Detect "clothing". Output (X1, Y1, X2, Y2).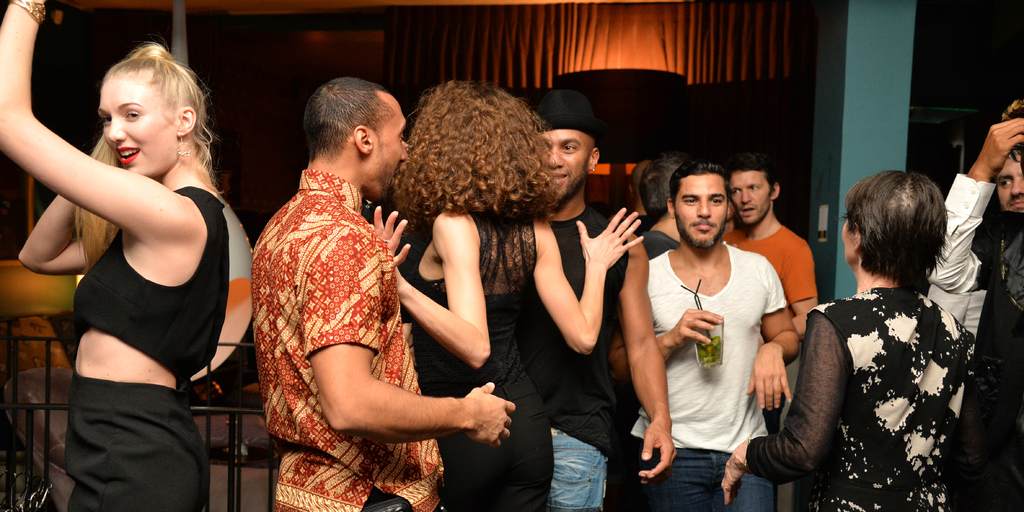
(61, 370, 211, 511).
